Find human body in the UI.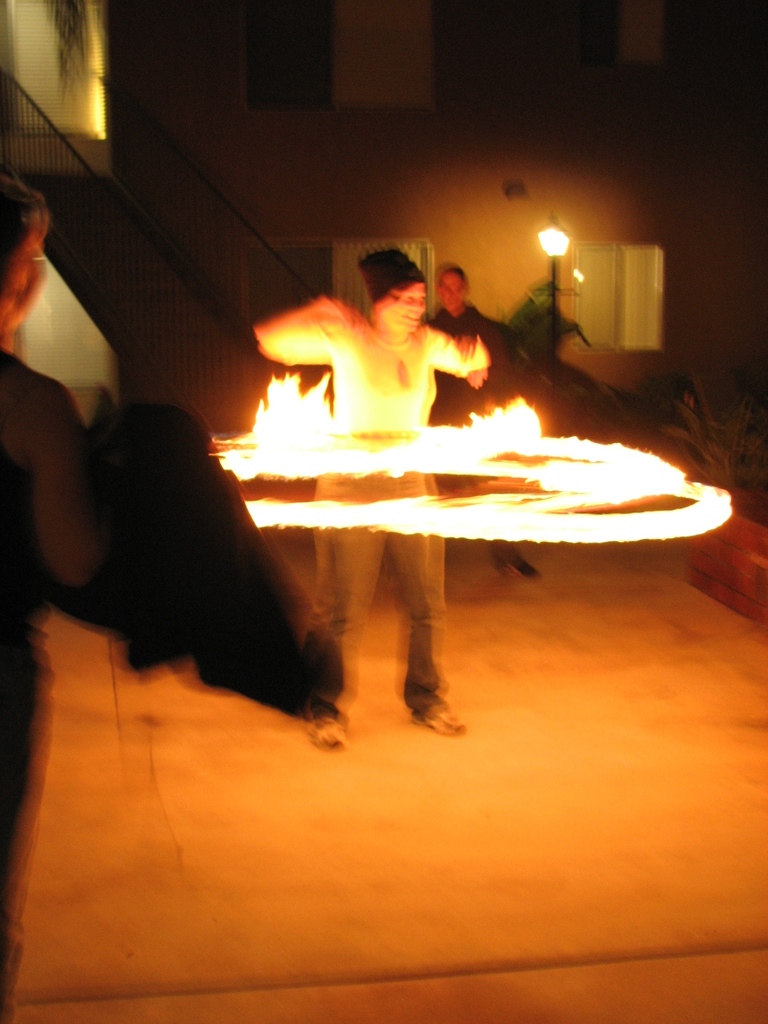
UI element at 429 257 520 423.
